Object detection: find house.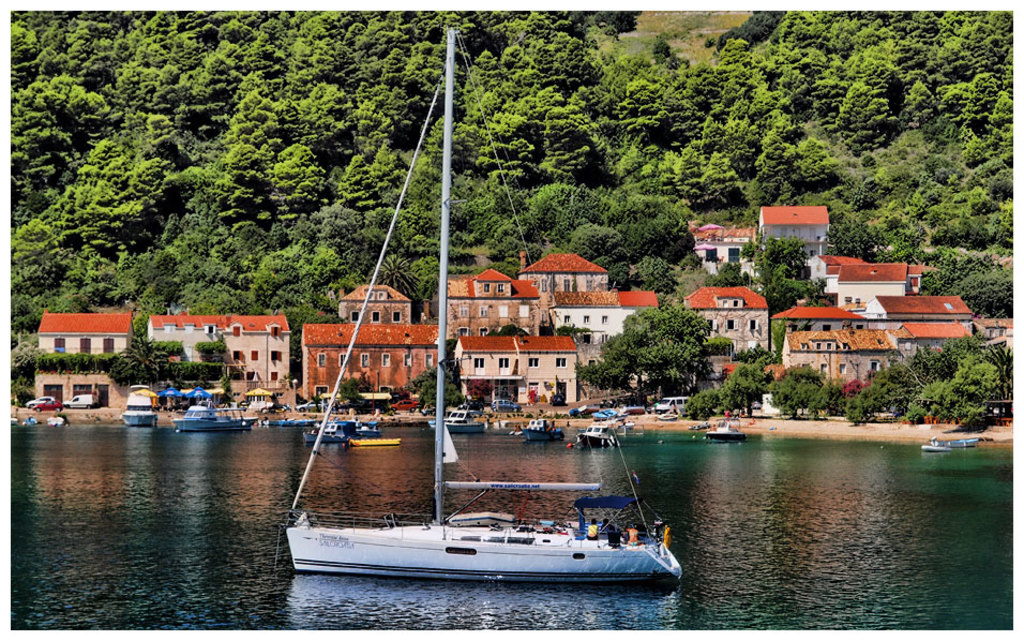
crop(446, 315, 581, 411).
